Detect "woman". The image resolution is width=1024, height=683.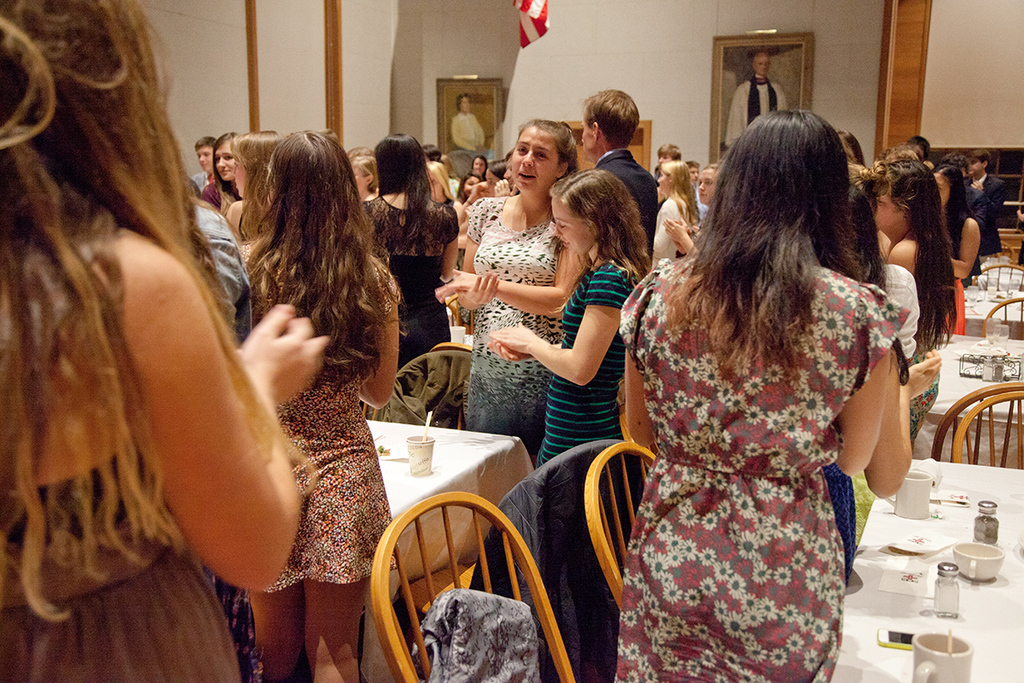
left=432, top=114, right=585, bottom=458.
